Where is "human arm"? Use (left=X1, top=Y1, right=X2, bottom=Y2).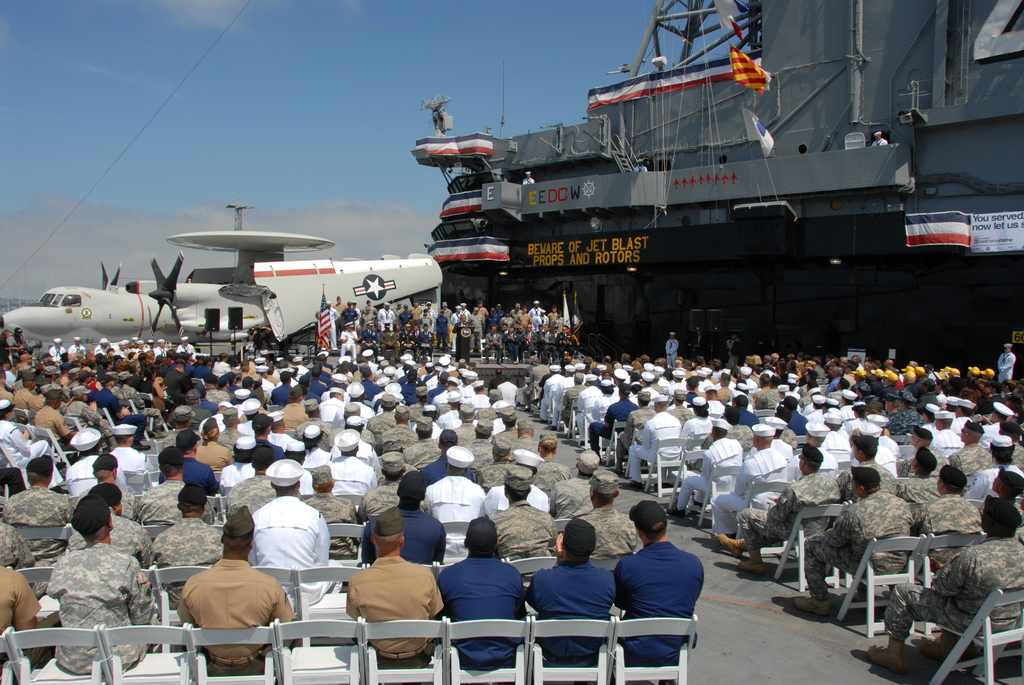
(left=575, top=388, right=587, bottom=413).
